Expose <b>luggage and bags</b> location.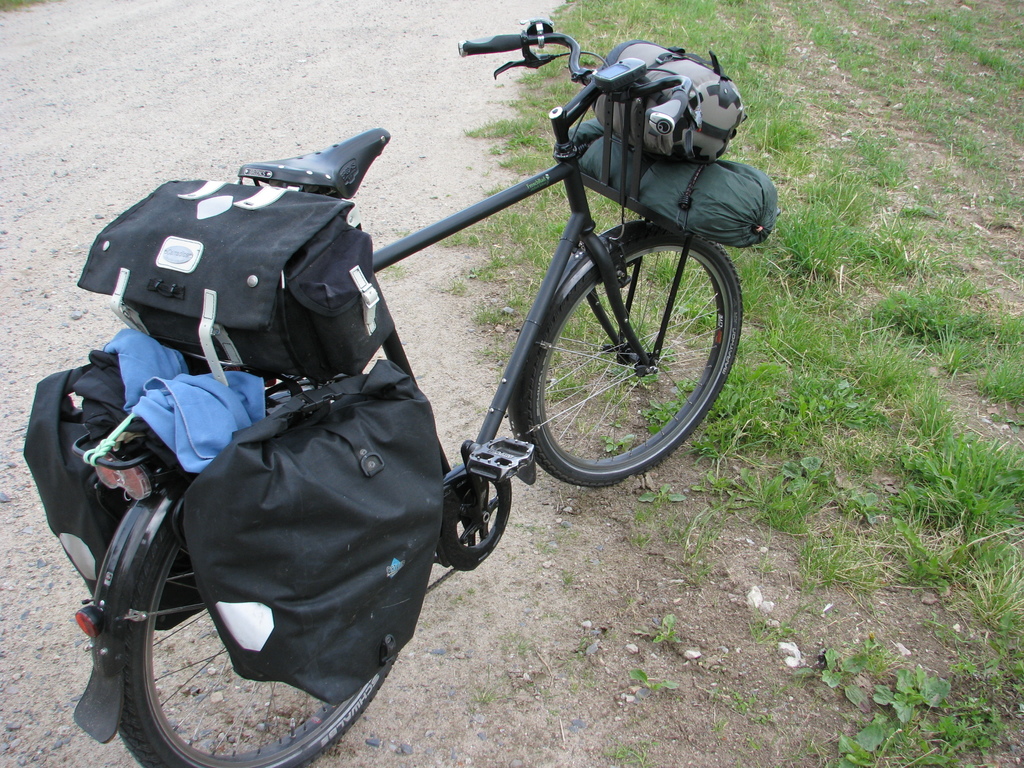
Exposed at left=19, top=348, right=204, bottom=633.
